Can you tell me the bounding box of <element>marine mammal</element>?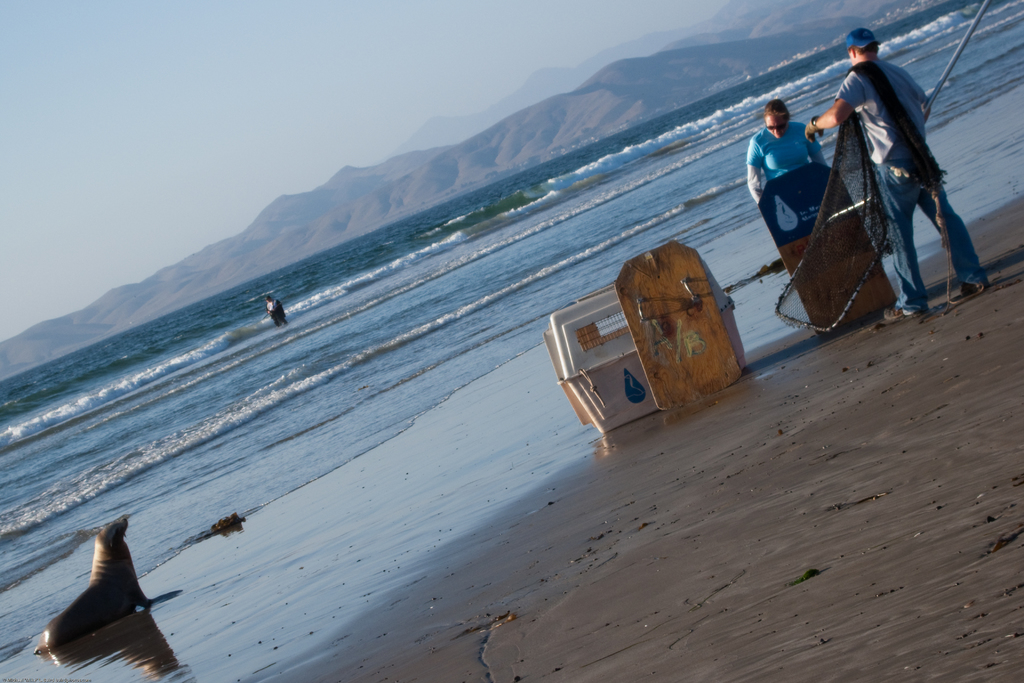
(13, 529, 182, 676).
